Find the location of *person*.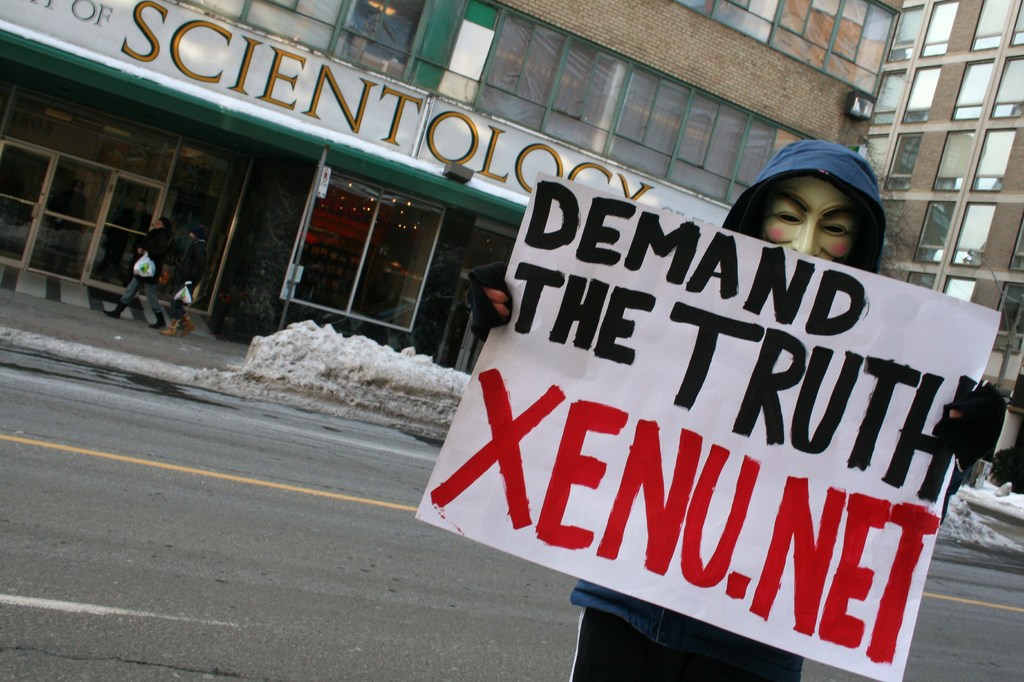
Location: 155,218,200,343.
